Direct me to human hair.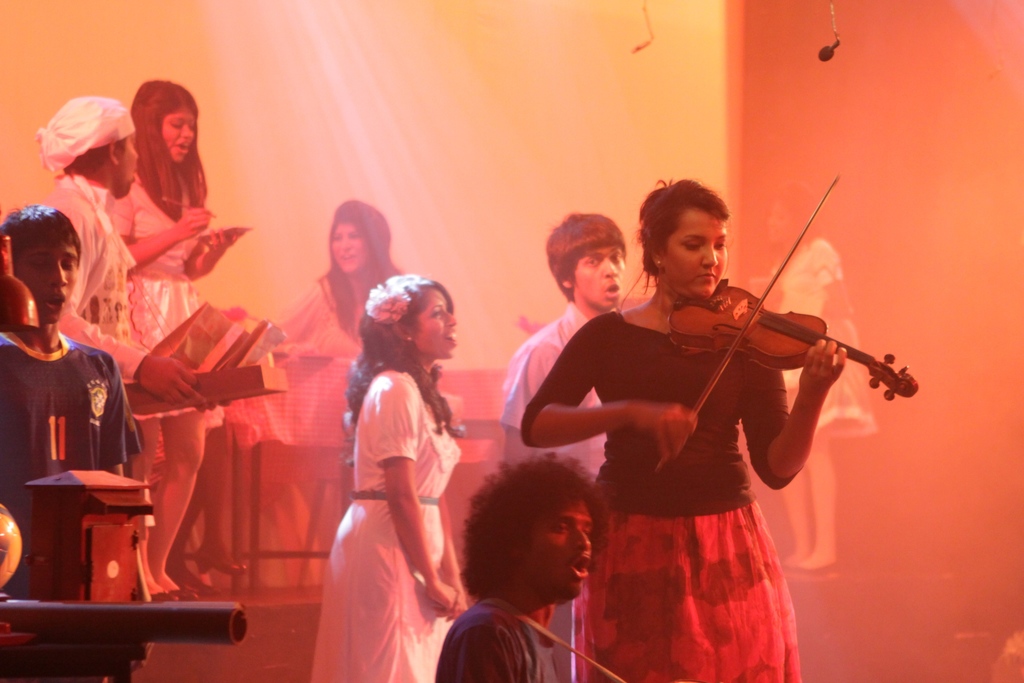
Direction: 64:135:125:184.
